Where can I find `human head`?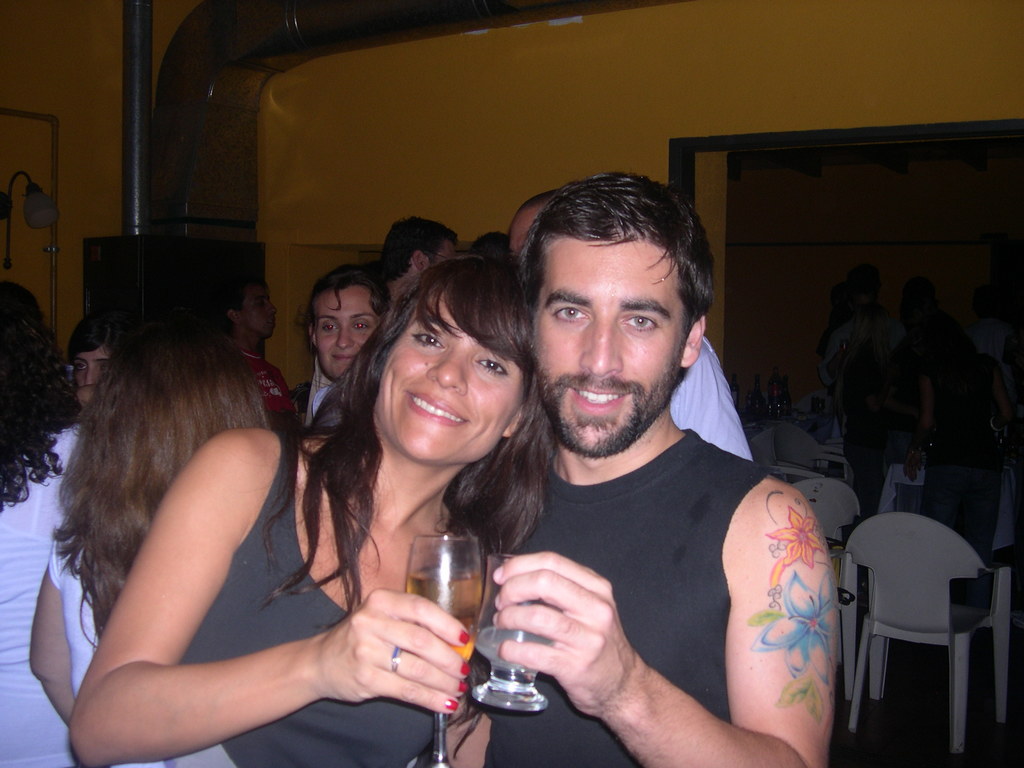
You can find it at Rect(307, 259, 391, 381).
